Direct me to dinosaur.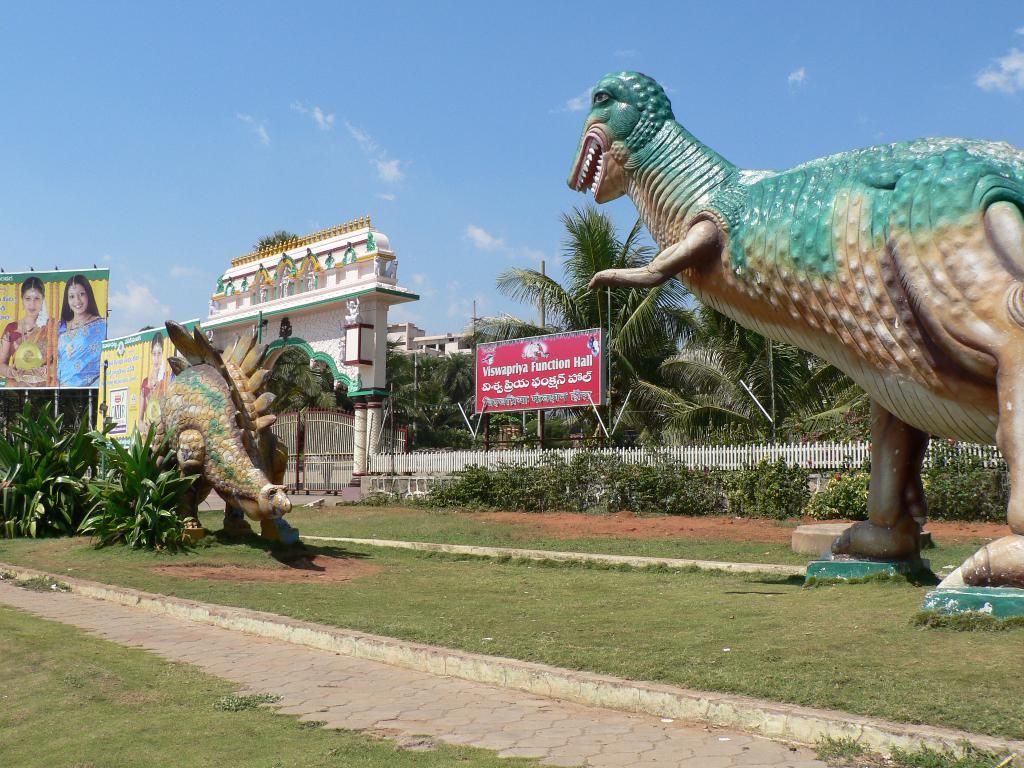
Direction: detection(563, 70, 1023, 622).
